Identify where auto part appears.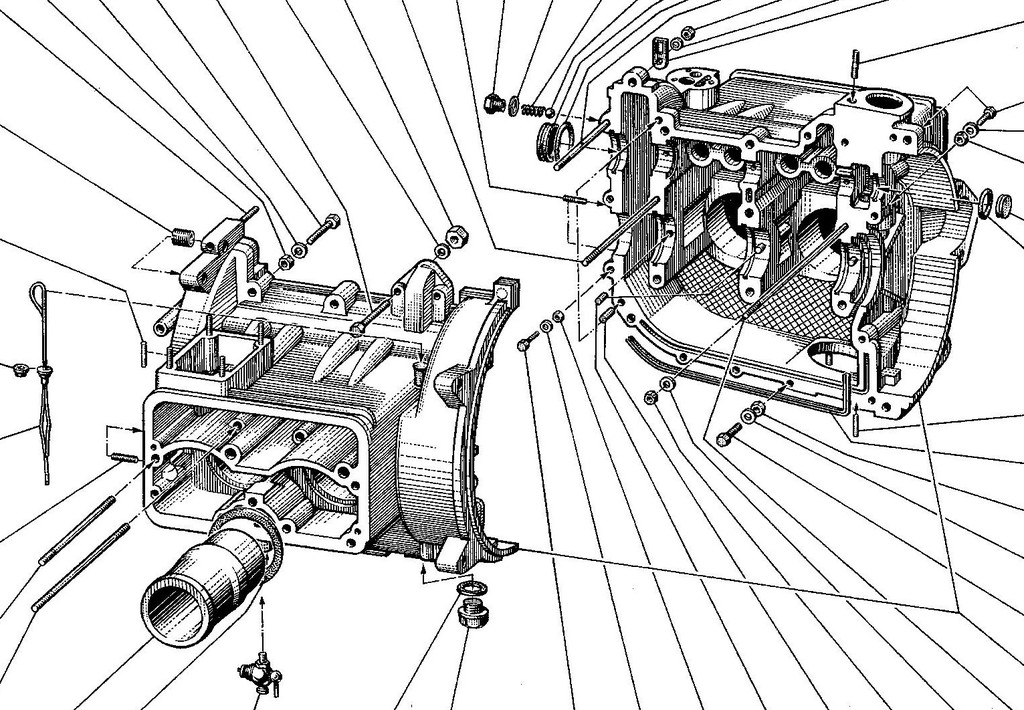
Appears at [523,100,567,121].
